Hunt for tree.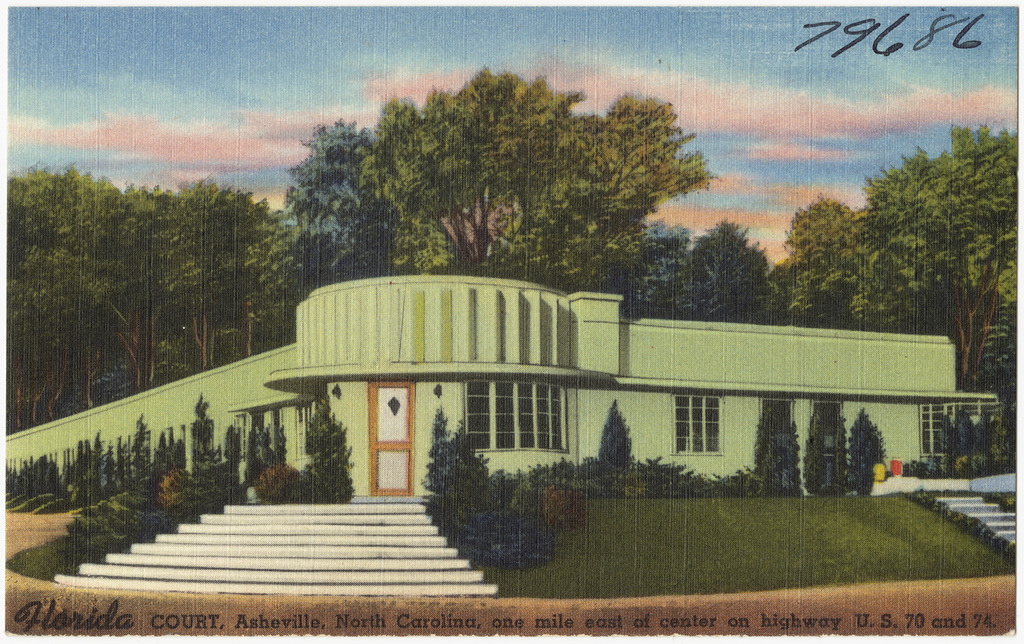
Hunted down at 68/160/112/415.
